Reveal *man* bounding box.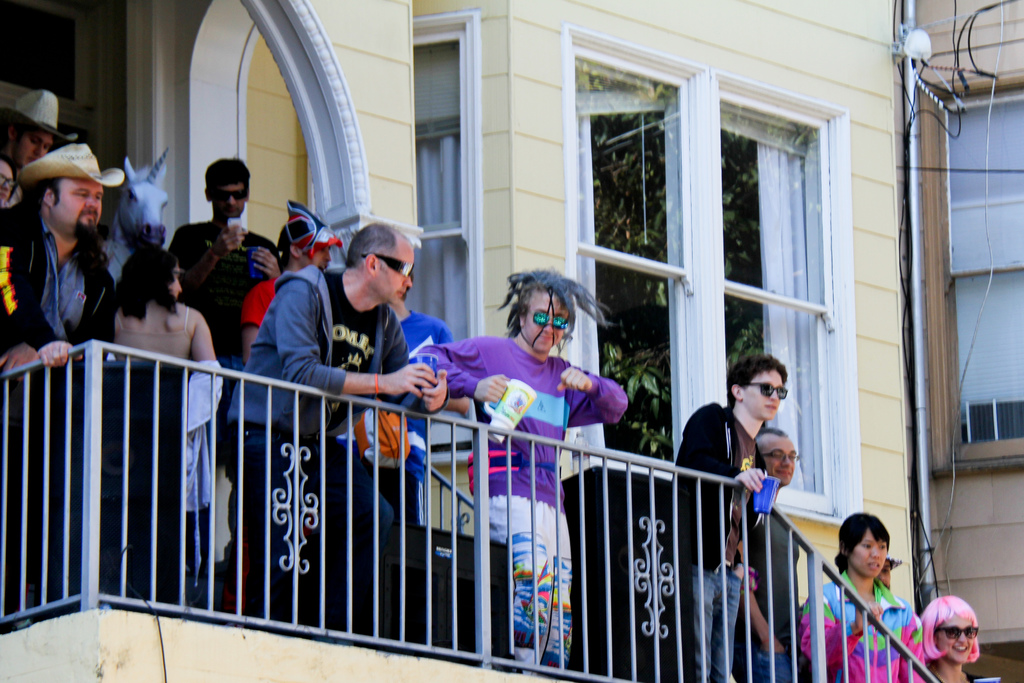
Revealed: <bbox>6, 140, 118, 366</bbox>.
